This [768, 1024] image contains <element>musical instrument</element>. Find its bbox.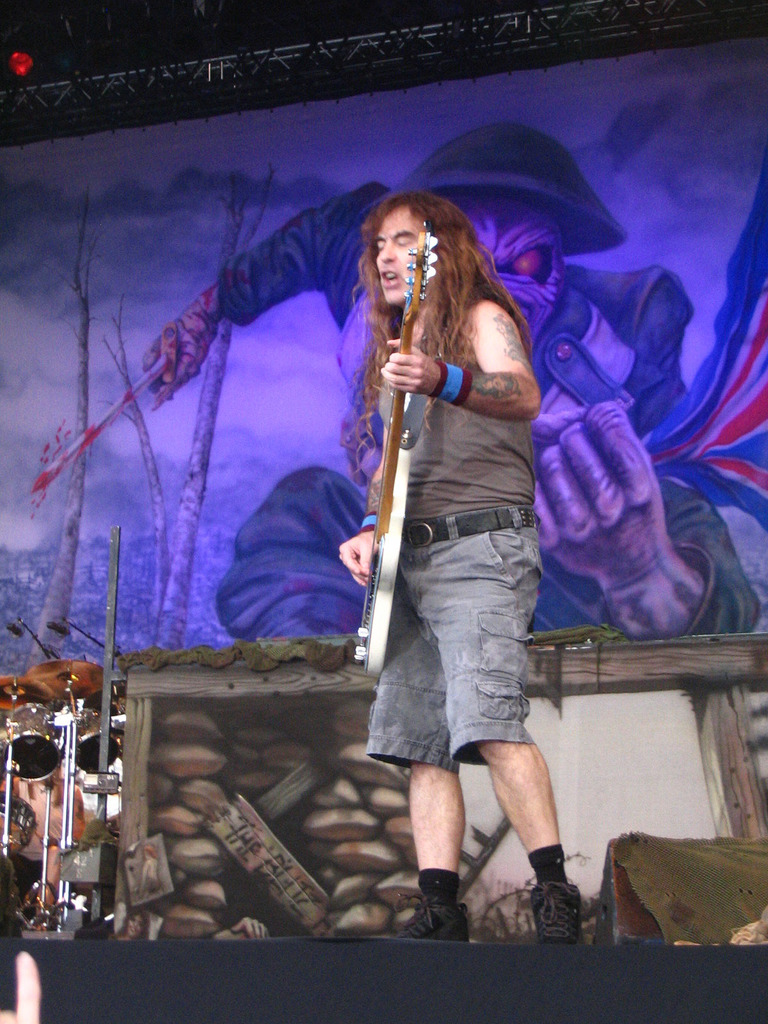
bbox(360, 231, 445, 671).
